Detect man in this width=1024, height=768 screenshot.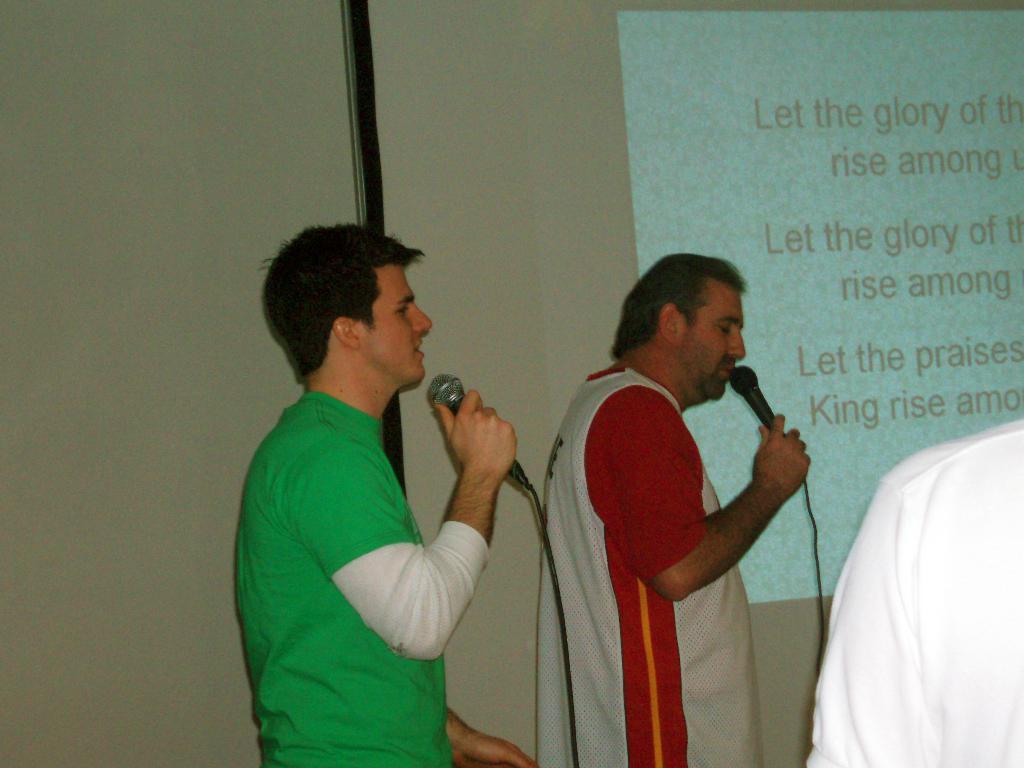
Detection: bbox(545, 246, 836, 738).
